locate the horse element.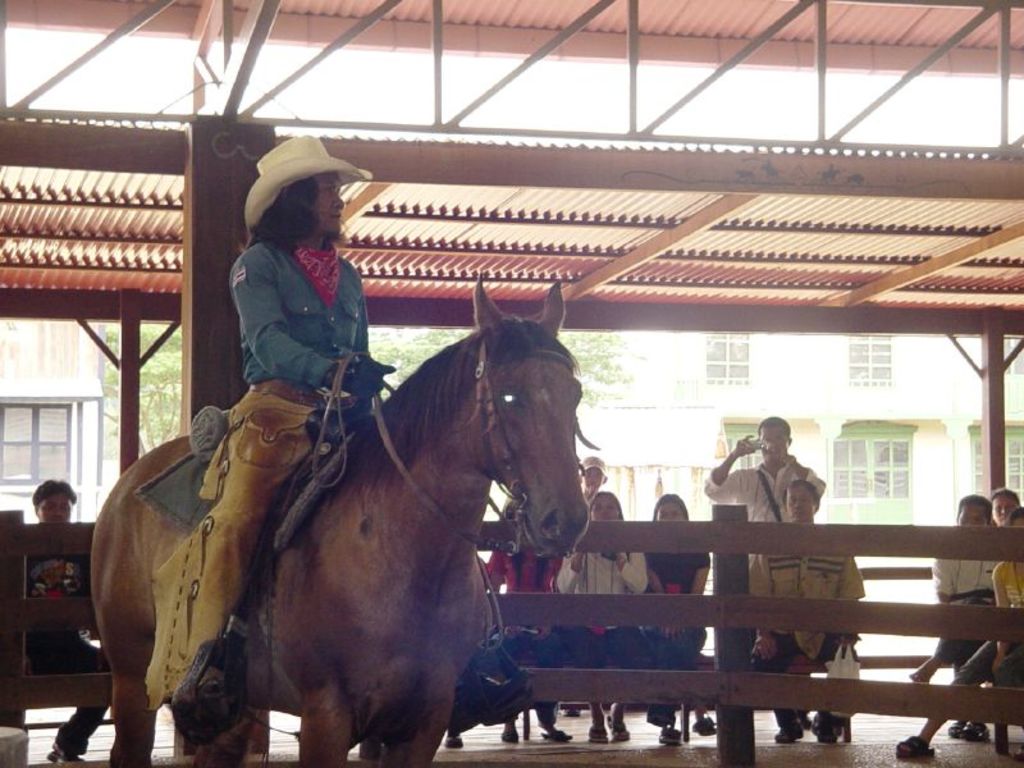
Element bbox: x1=84 y1=270 x2=589 y2=767.
